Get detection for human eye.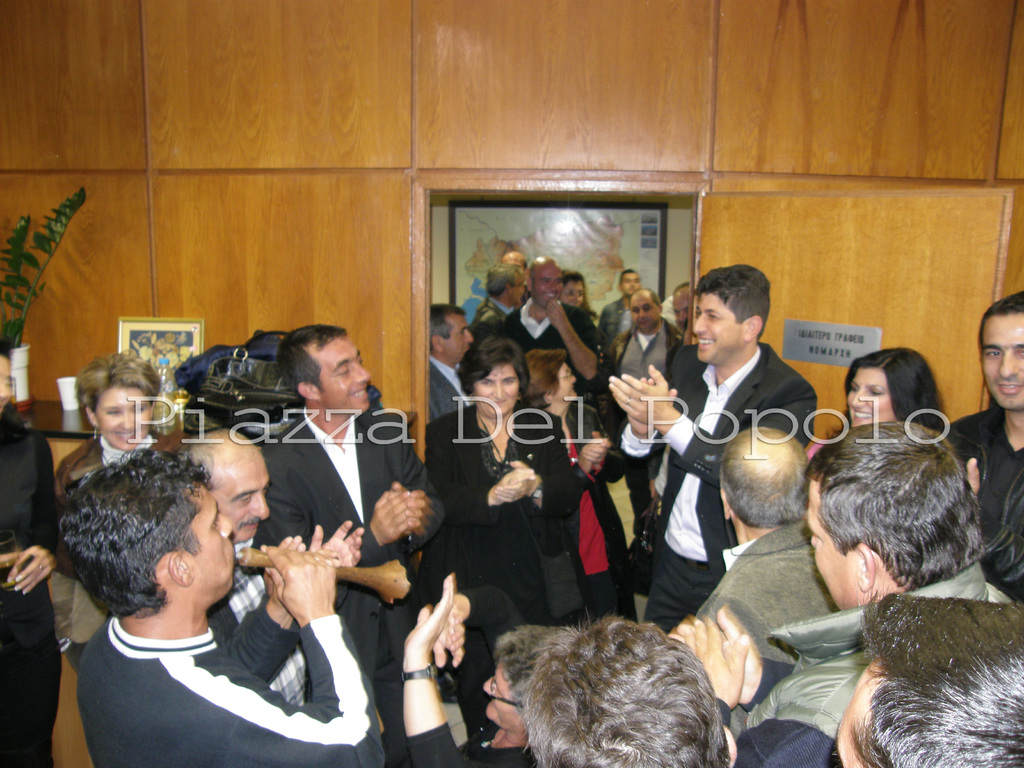
Detection: pyautogui.locateOnScreen(358, 355, 365, 365).
